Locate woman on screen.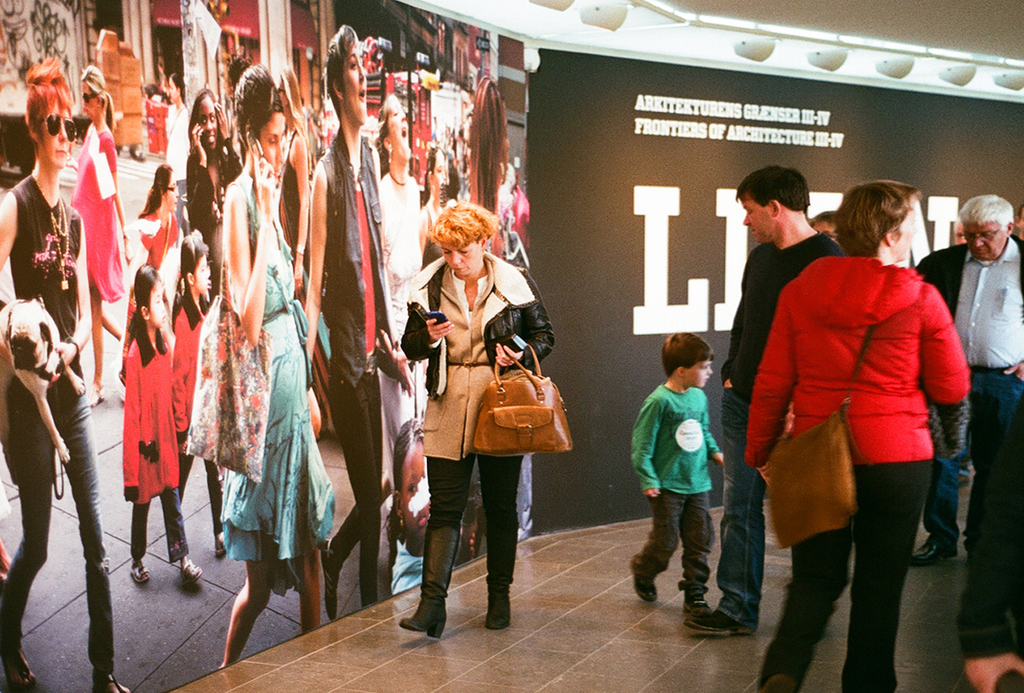
On screen at region(64, 59, 137, 404).
